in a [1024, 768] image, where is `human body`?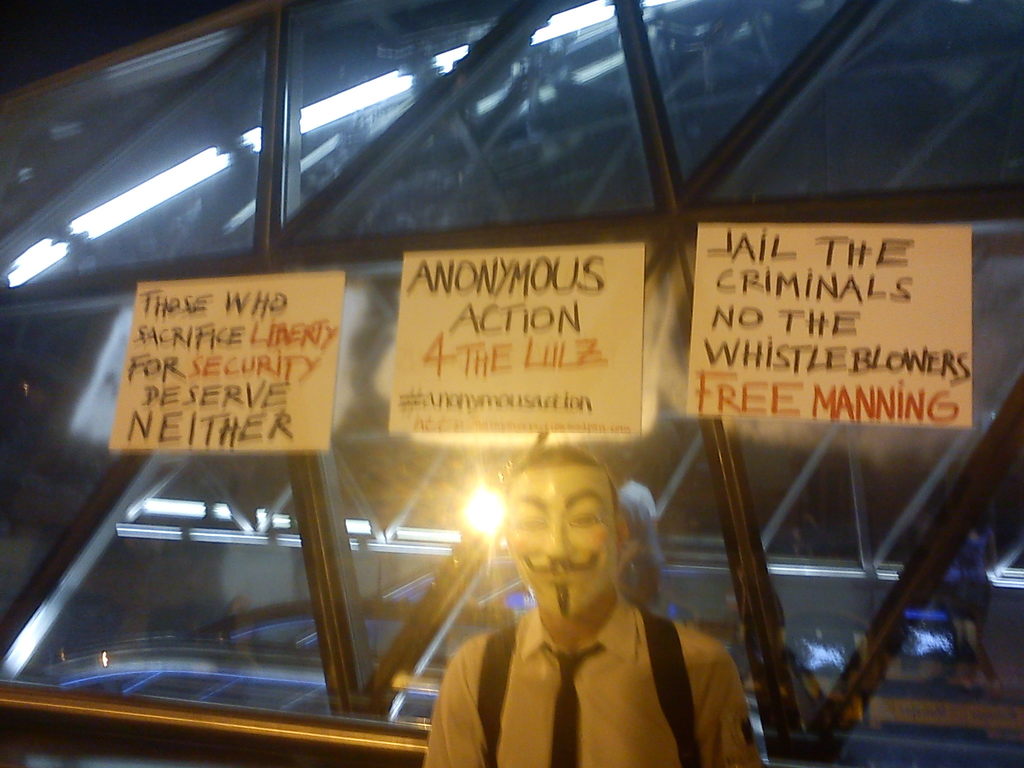
BBox(392, 452, 818, 767).
